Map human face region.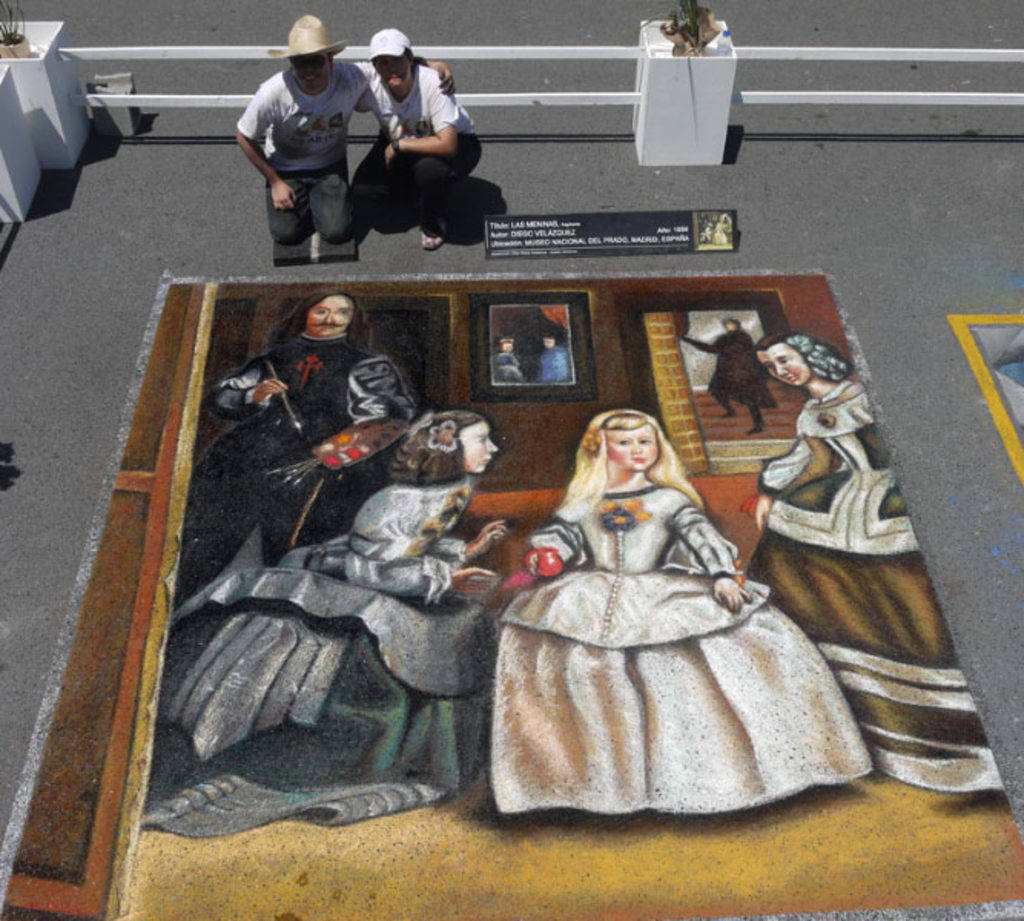
Mapped to 307/298/348/342.
